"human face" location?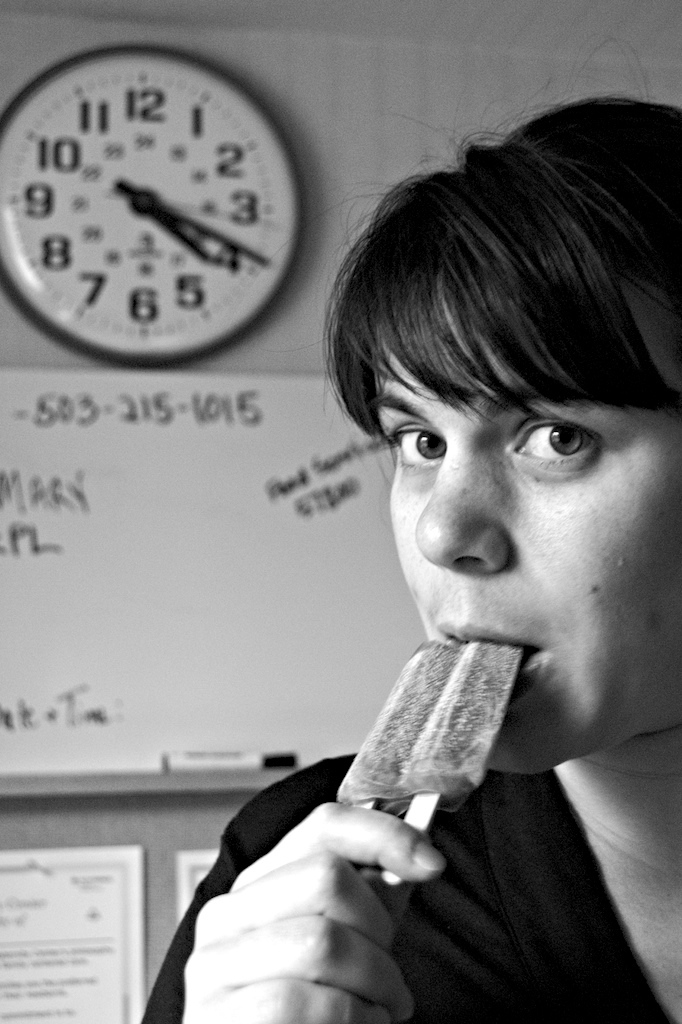
370 292 681 774
